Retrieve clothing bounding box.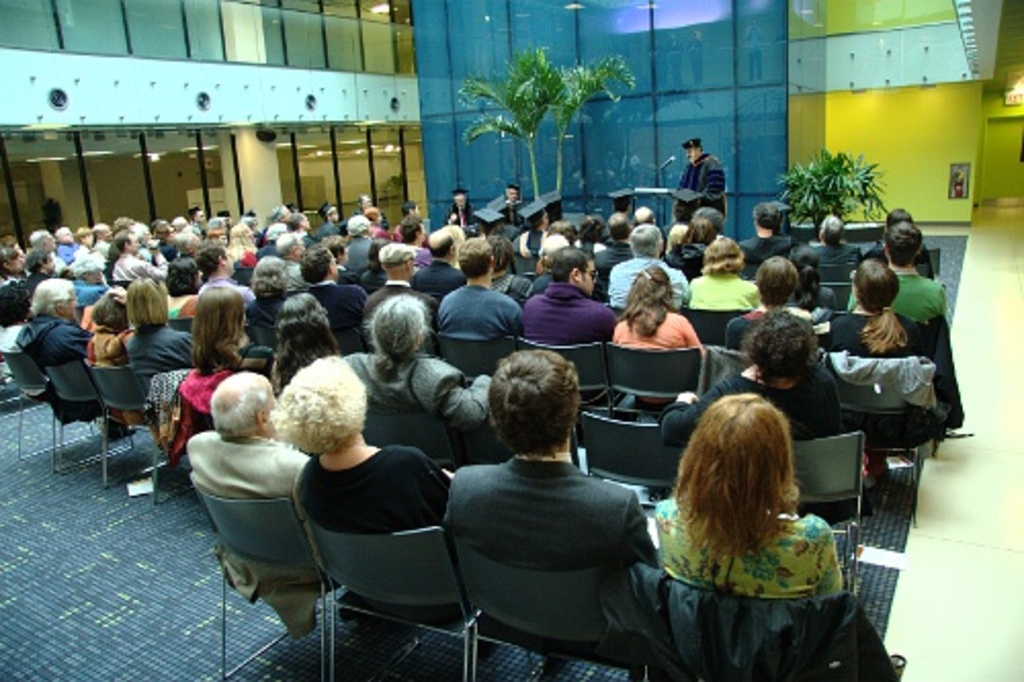
Bounding box: 102/246/168/283.
